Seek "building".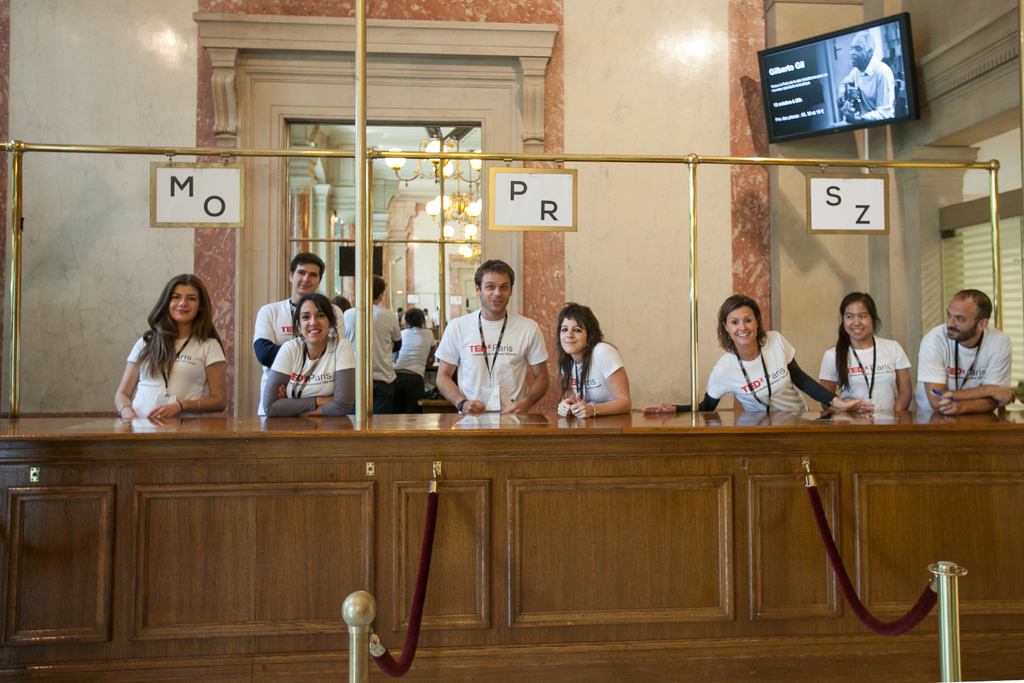
region(0, 0, 1023, 682).
